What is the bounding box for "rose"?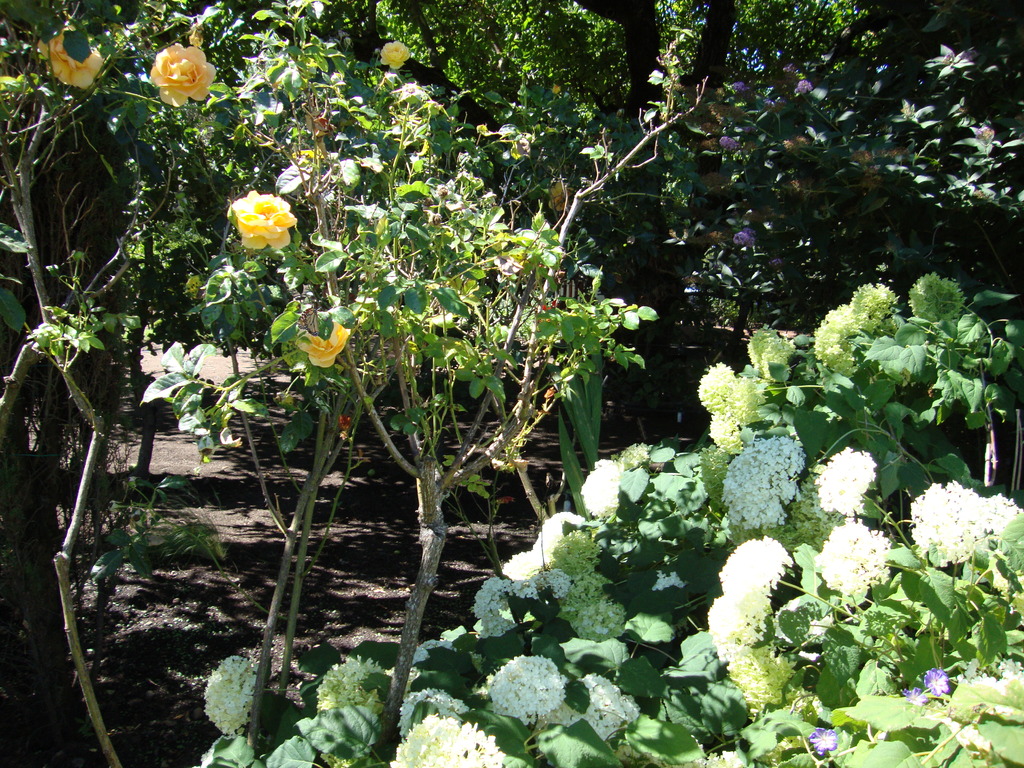
226 189 299 252.
